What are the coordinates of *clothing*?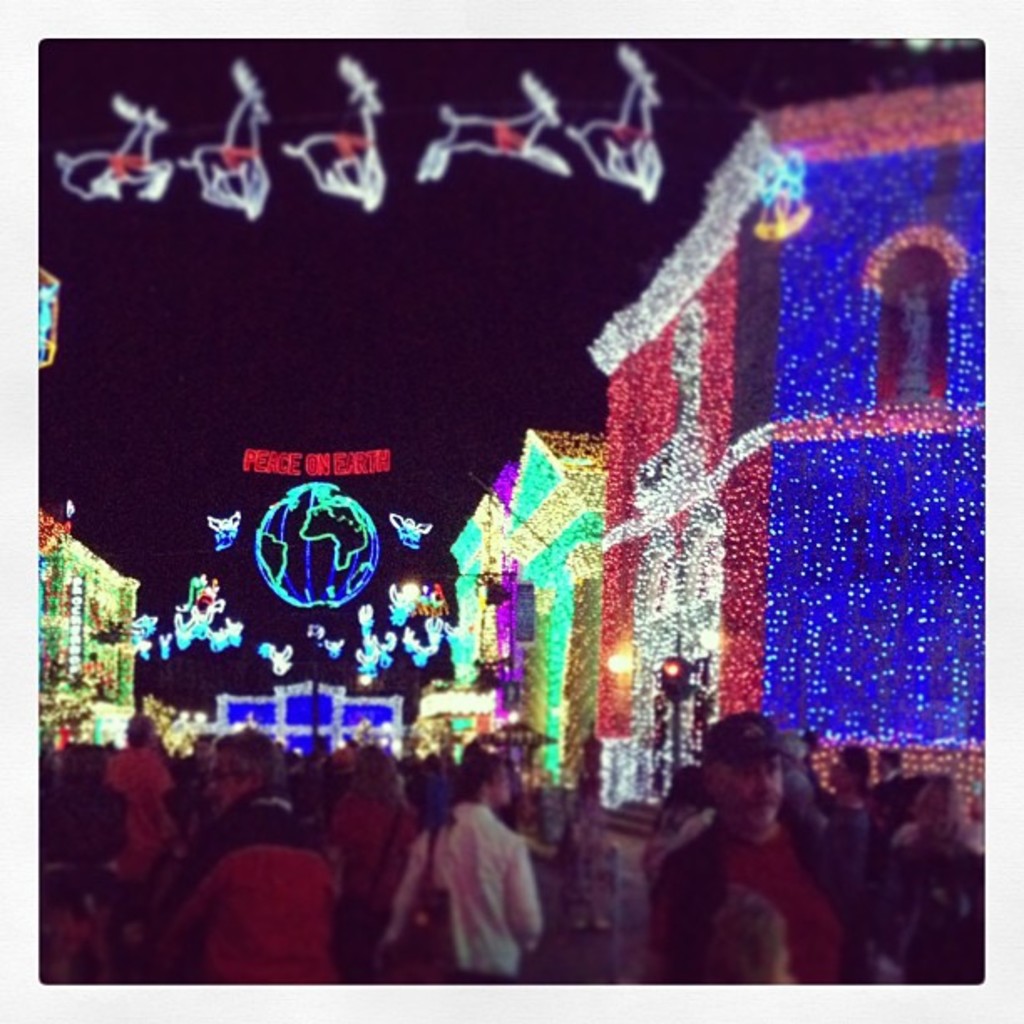
x1=326 y1=776 x2=417 y2=930.
